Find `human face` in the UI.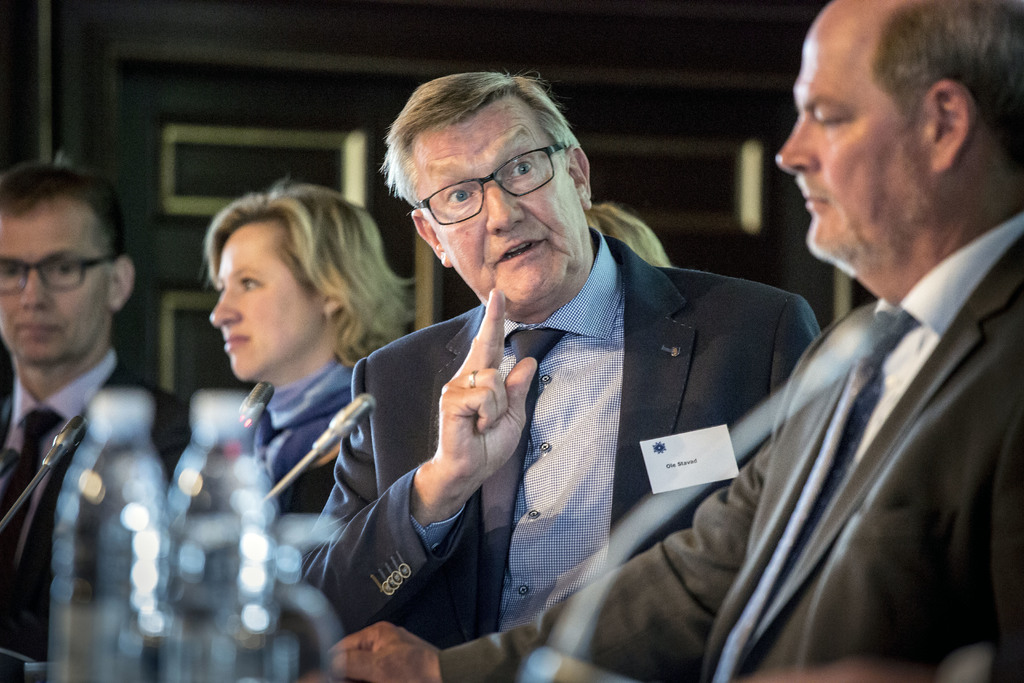
UI element at <region>777, 0, 931, 251</region>.
